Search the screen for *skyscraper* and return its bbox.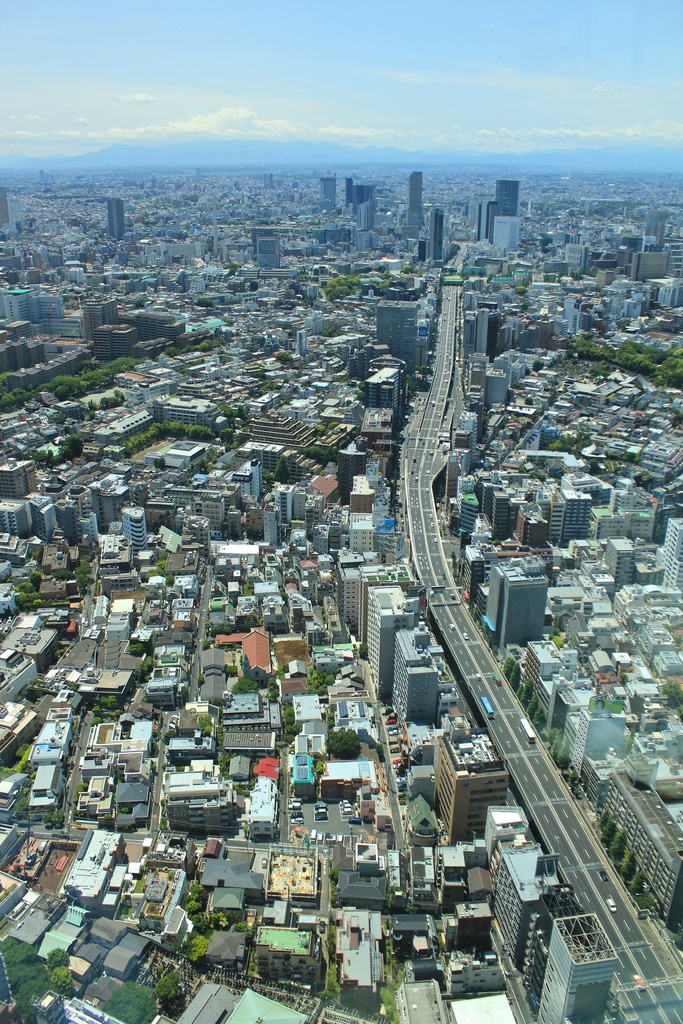
Found: (left=92, top=319, right=133, bottom=352).
